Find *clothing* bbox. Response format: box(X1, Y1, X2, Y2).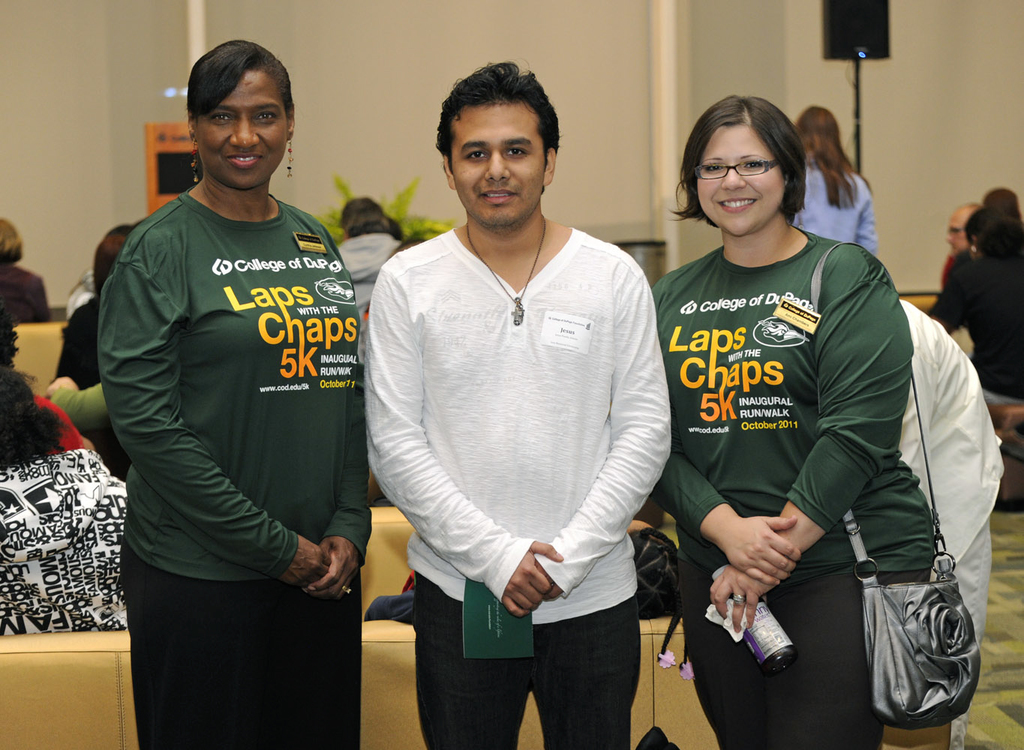
box(649, 227, 936, 749).
